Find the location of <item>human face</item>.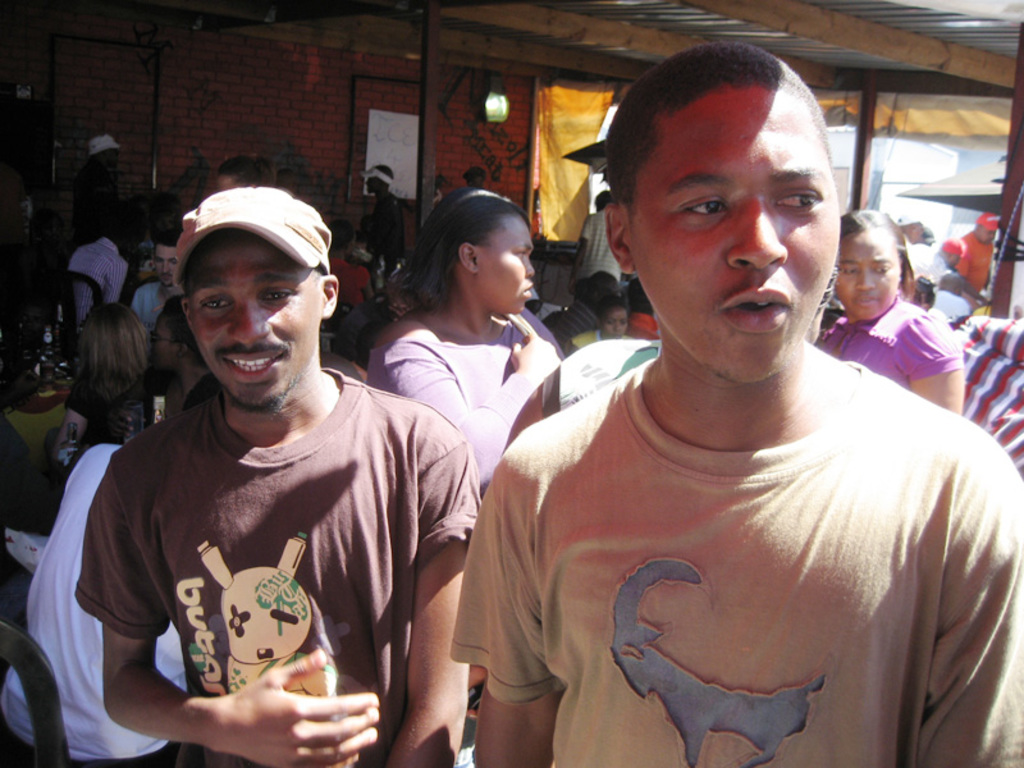
Location: <bbox>193, 238, 323, 404</bbox>.
